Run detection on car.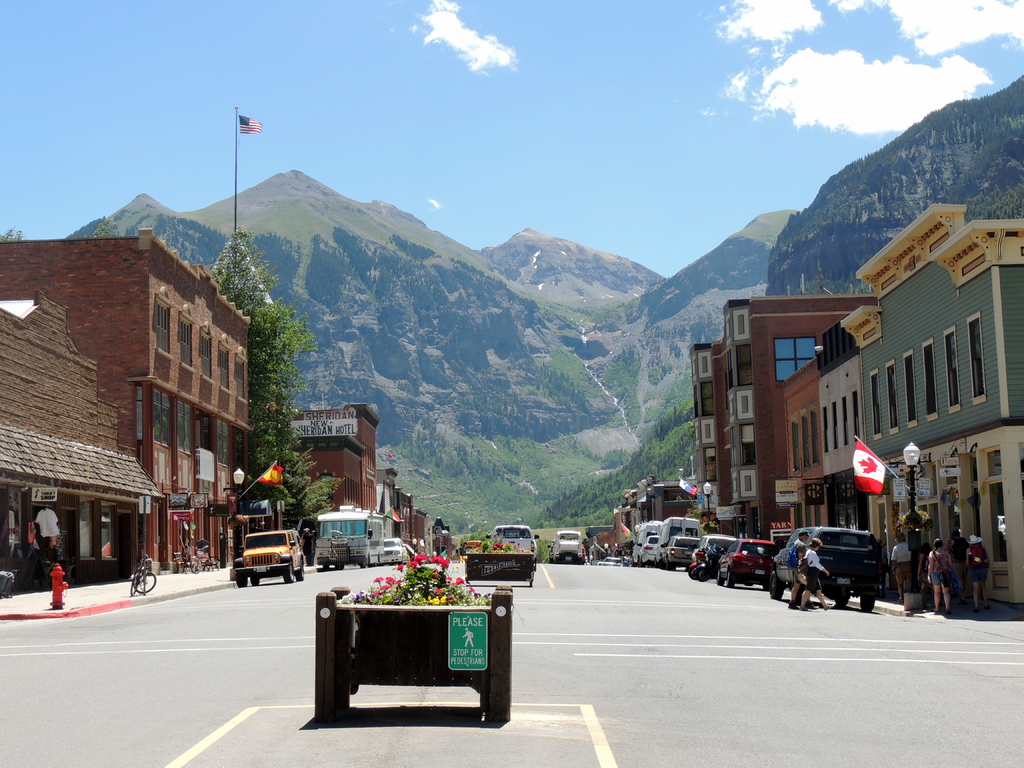
Result: 235 529 308 584.
